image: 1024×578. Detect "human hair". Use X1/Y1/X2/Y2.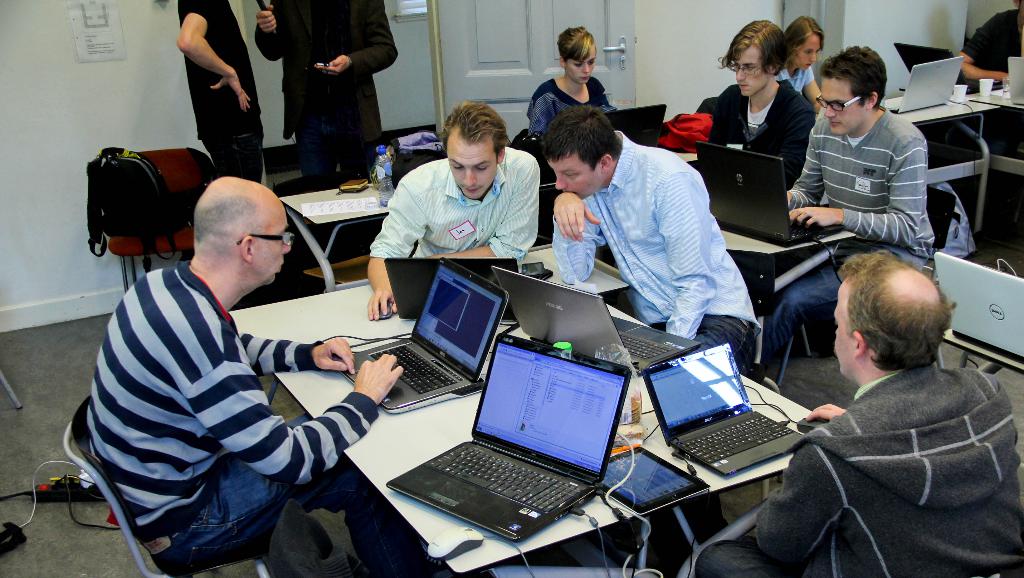
819/43/884/111.
